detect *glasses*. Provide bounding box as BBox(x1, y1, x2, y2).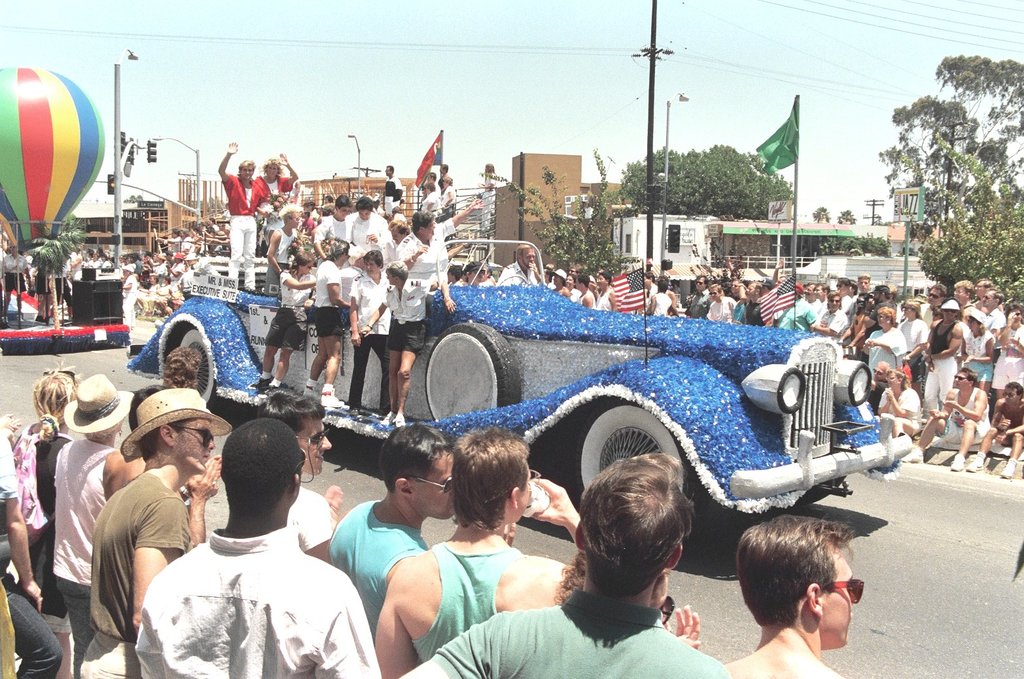
BBox(1001, 392, 1019, 400).
